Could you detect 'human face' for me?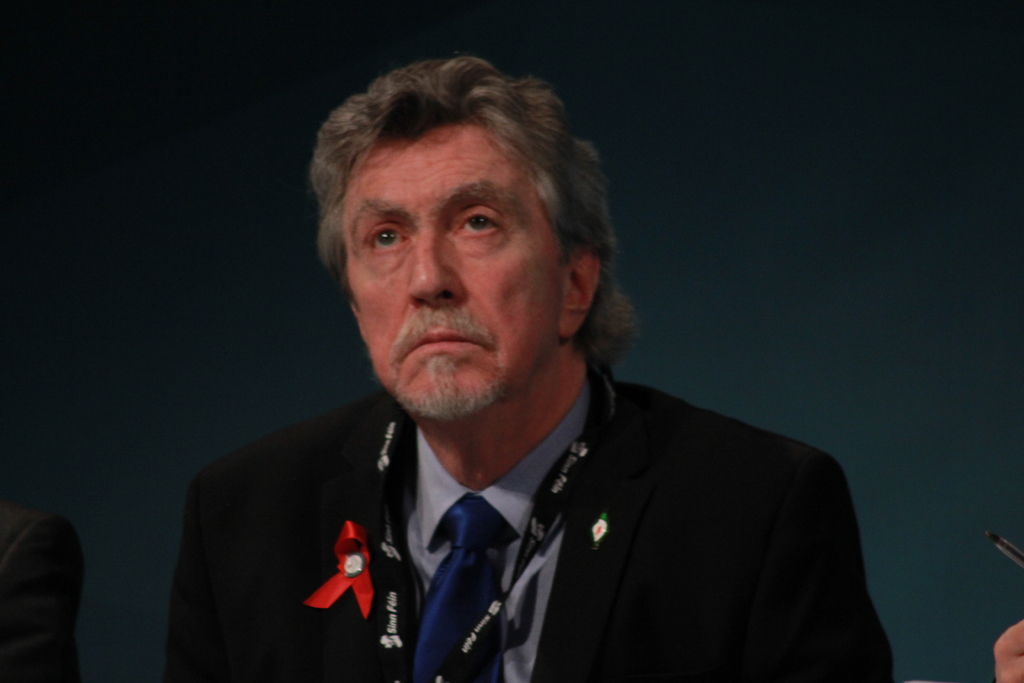
Detection result: Rect(343, 121, 561, 424).
